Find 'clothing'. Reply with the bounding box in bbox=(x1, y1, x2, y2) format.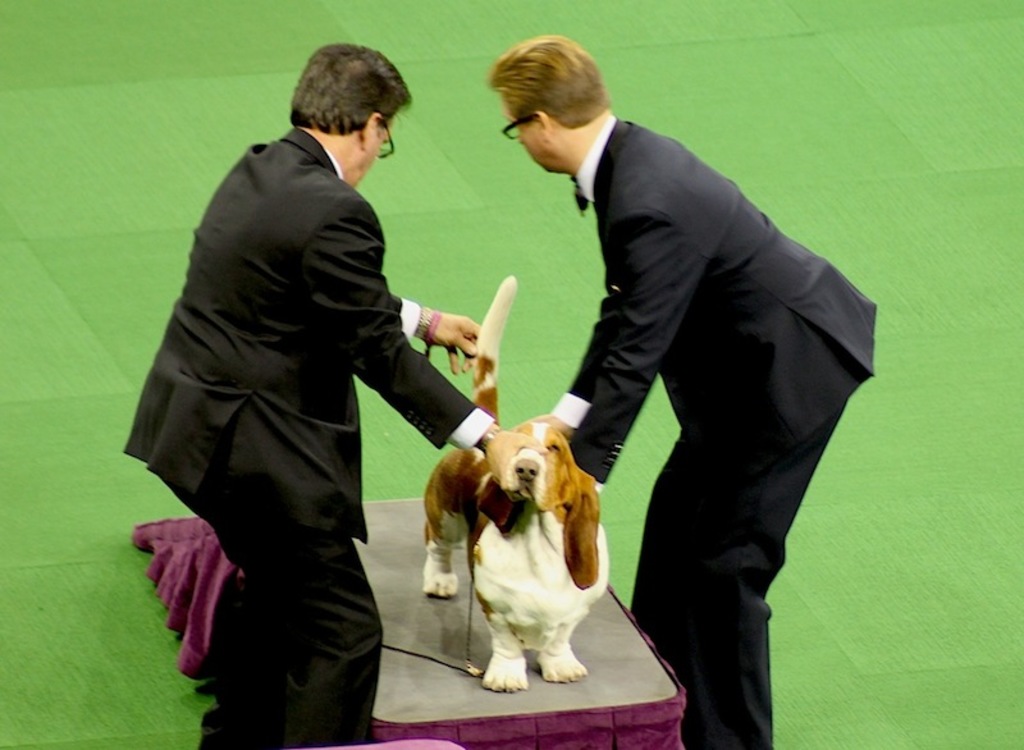
bbox=(548, 109, 876, 749).
